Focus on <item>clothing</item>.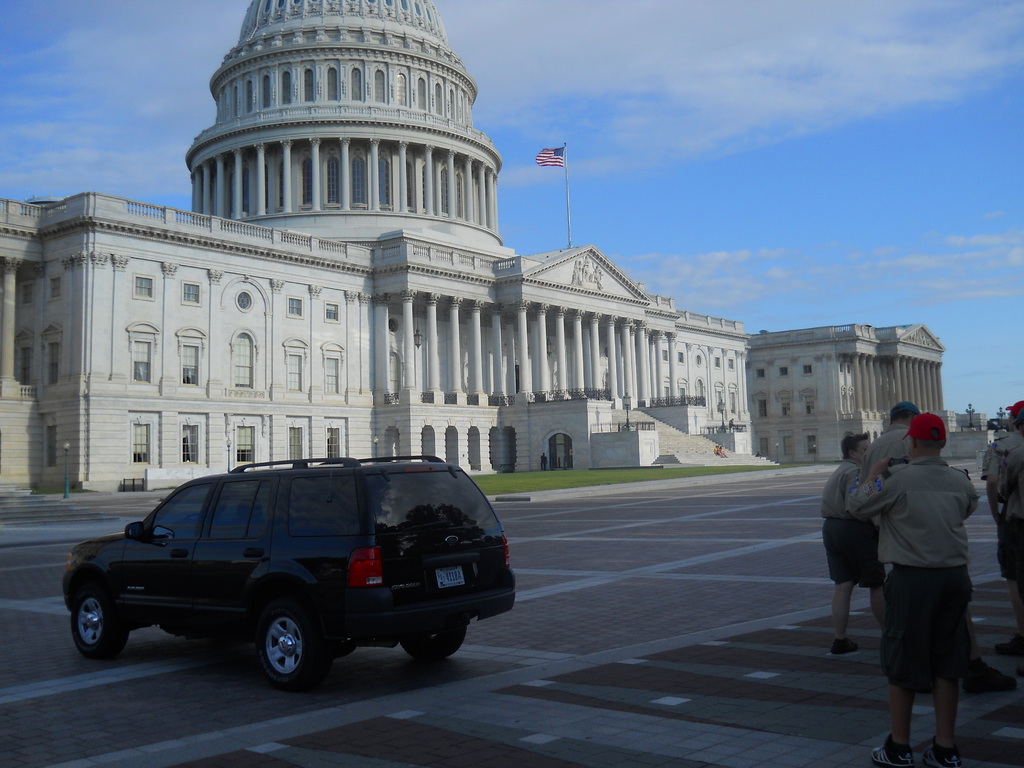
Focused at BBox(974, 421, 1016, 498).
